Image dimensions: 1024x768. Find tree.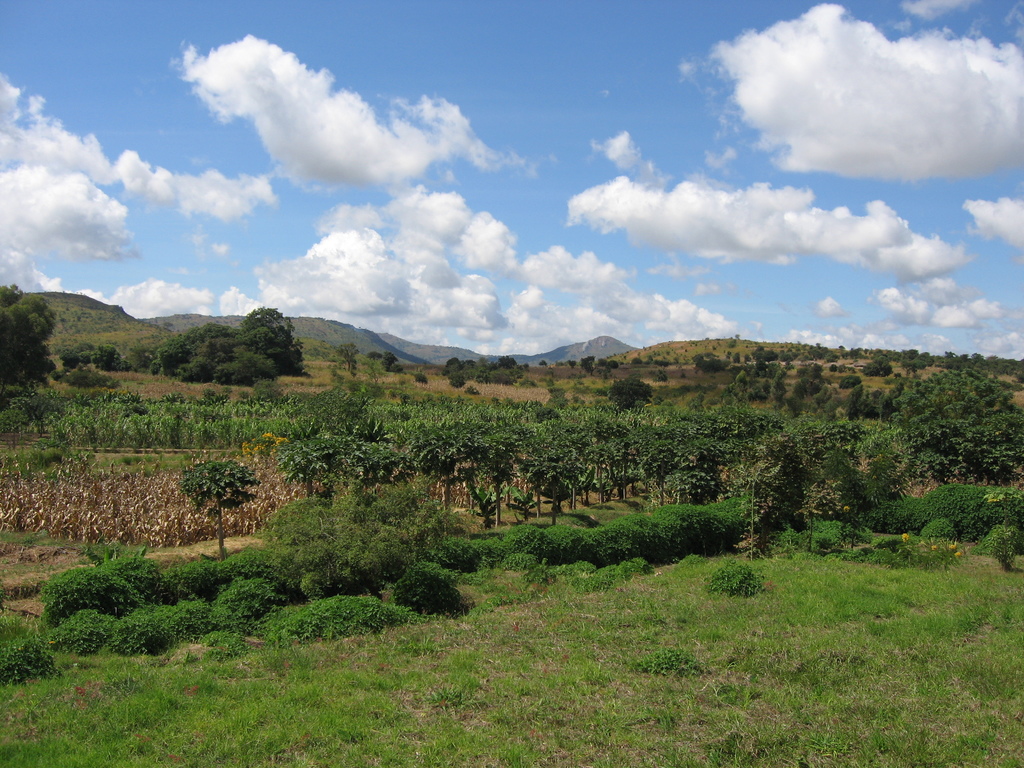
rect(203, 294, 301, 378).
